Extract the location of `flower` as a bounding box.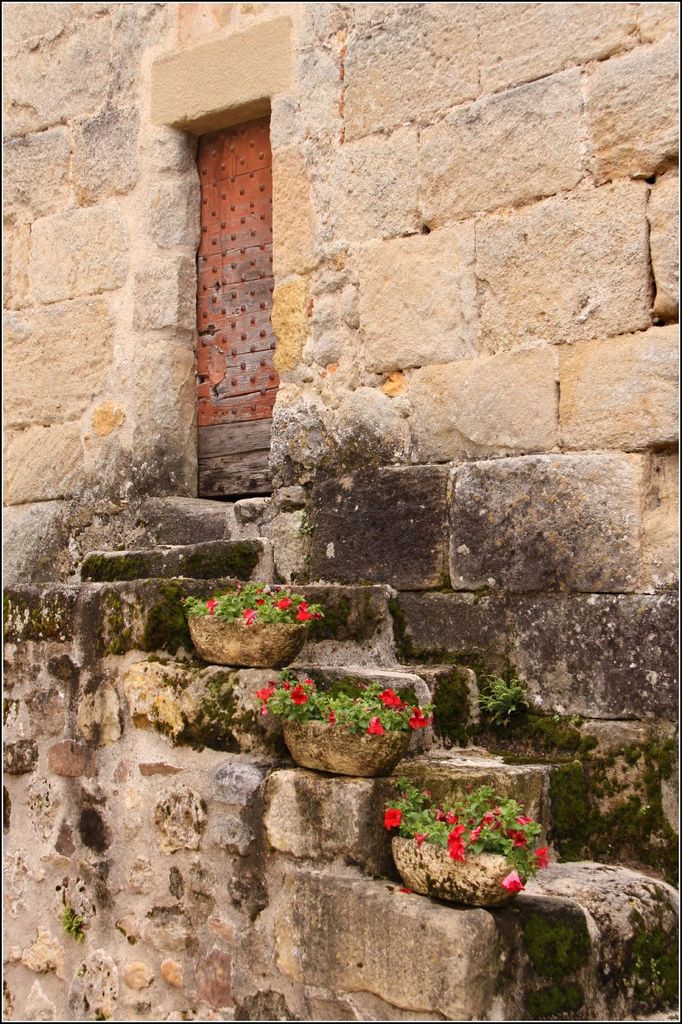
[377, 686, 403, 709].
